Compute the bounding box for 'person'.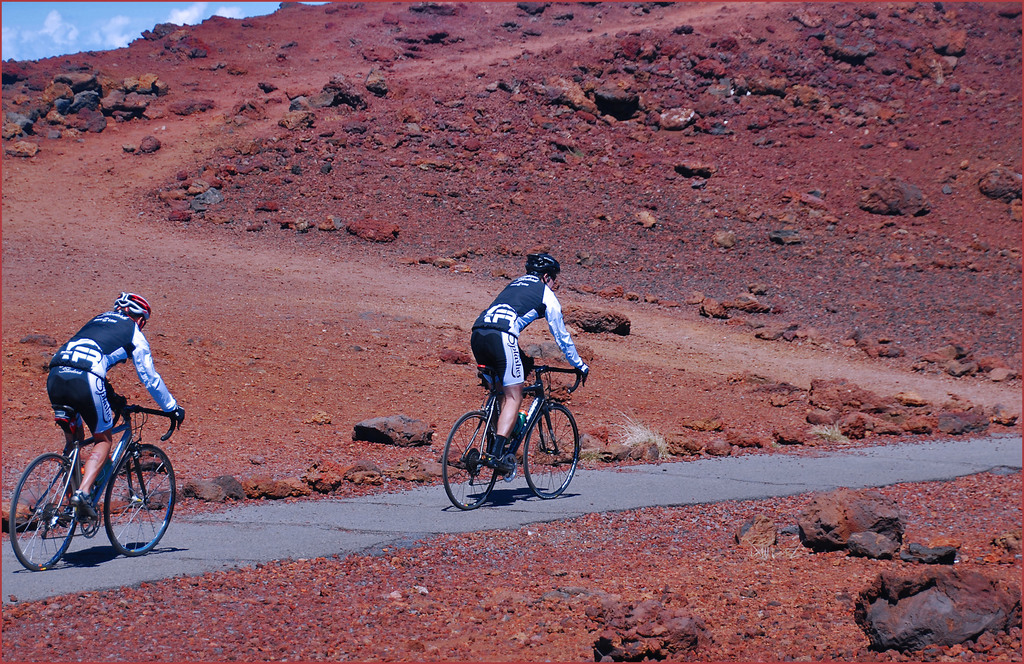
{"left": 47, "top": 290, "right": 188, "bottom": 526}.
